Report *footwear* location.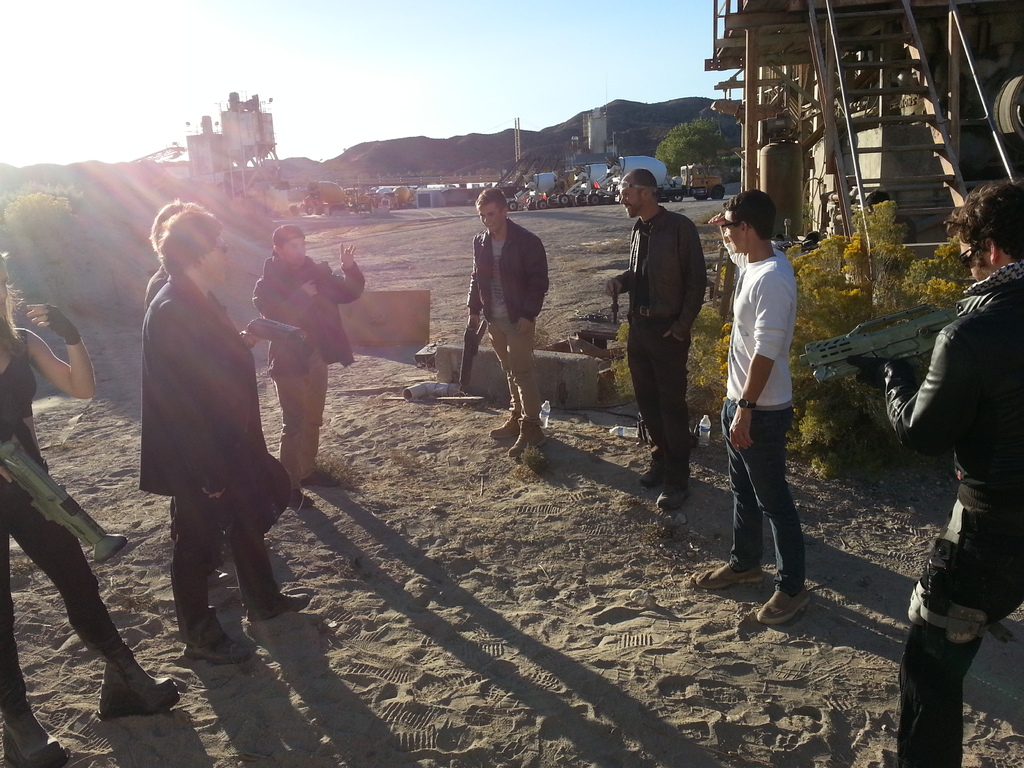
Report: [left=652, top=488, right=689, bottom=508].
